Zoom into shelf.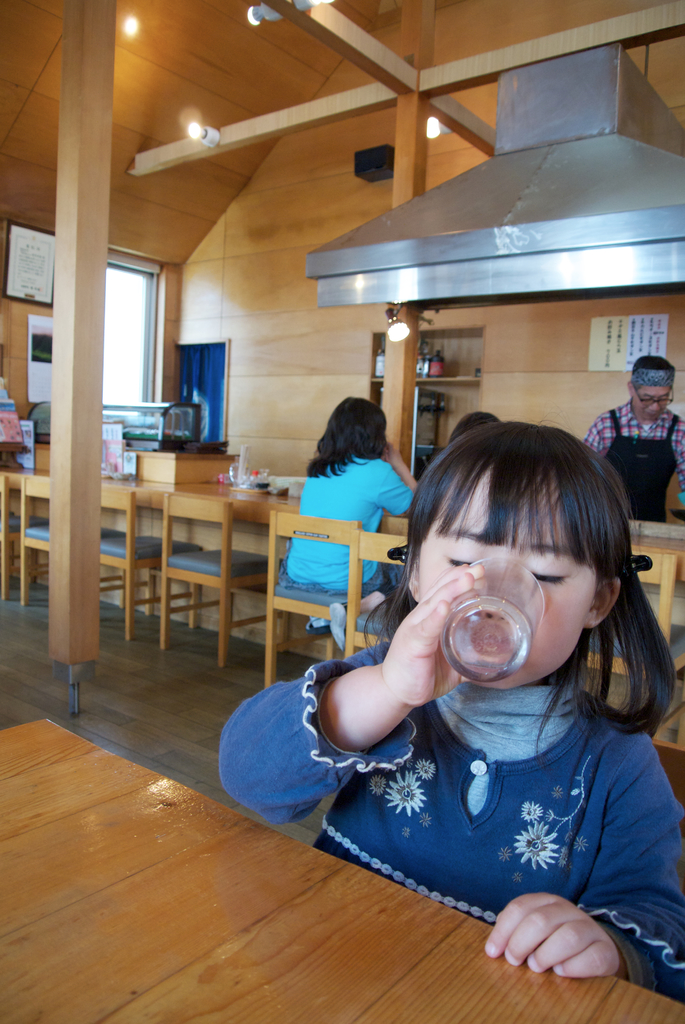
Zoom target: [361, 370, 475, 459].
